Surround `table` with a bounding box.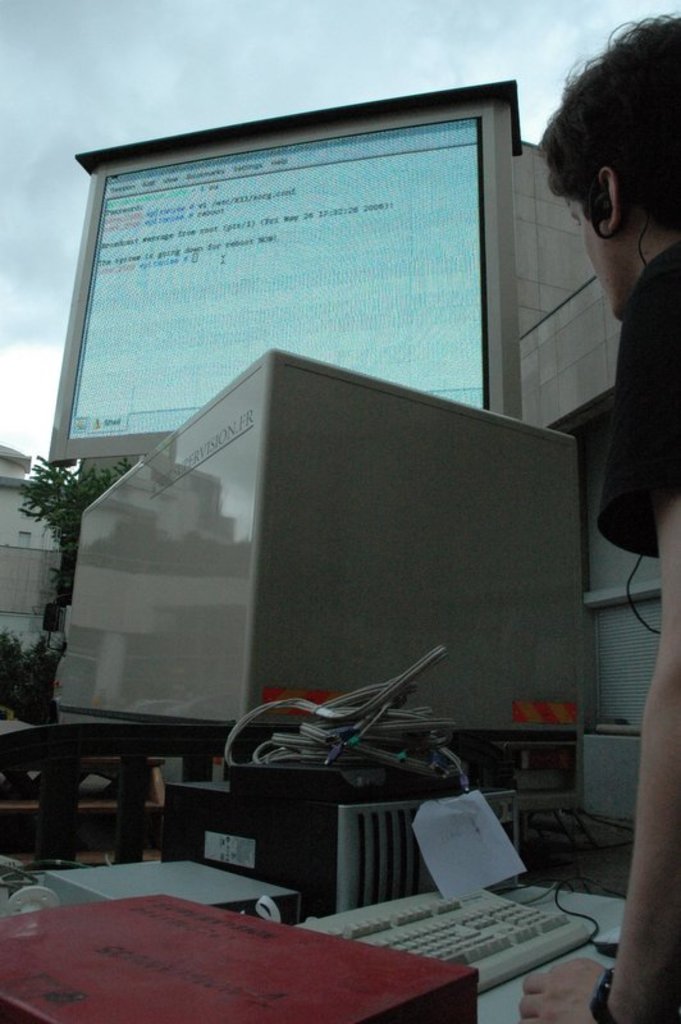
box(0, 892, 485, 1023).
